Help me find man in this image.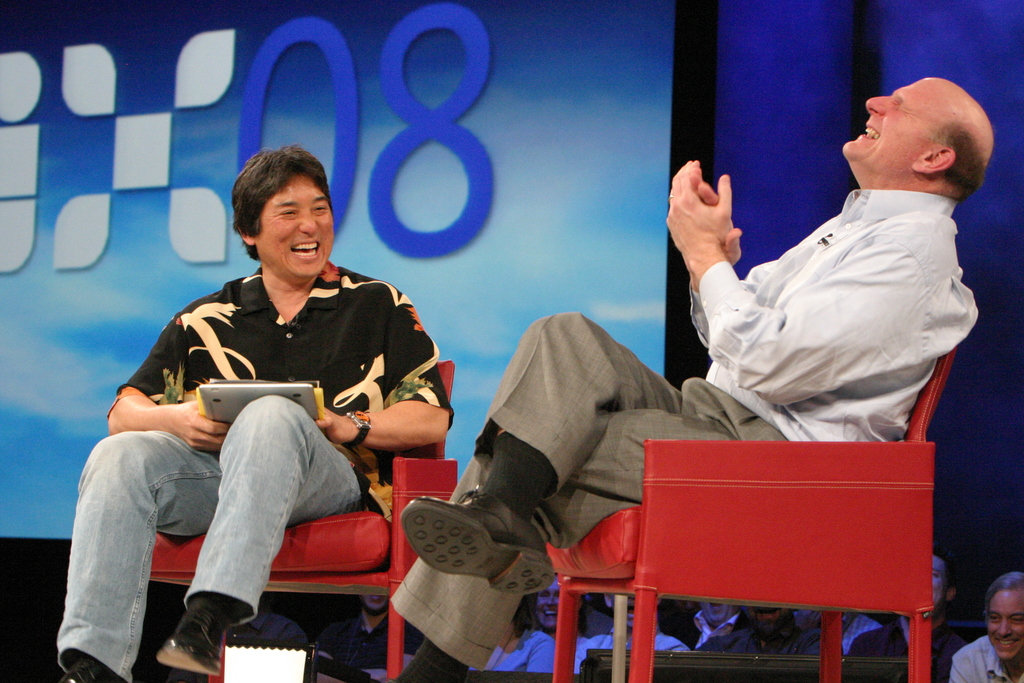
Found it: (949,568,1023,682).
